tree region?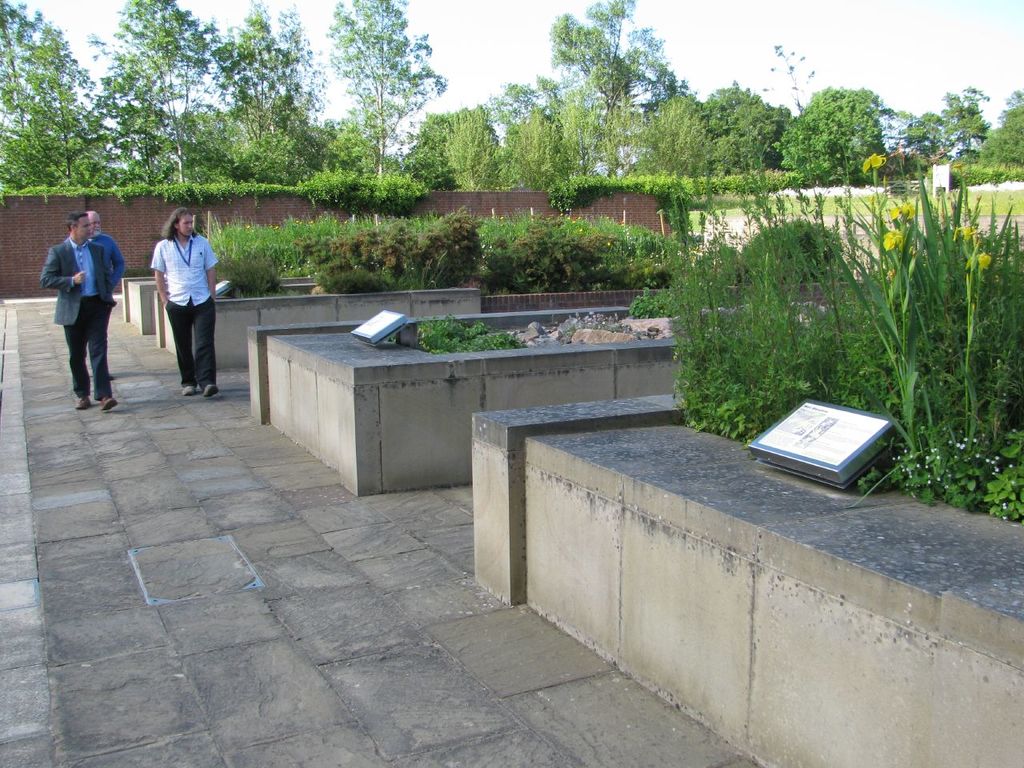
box=[0, 0, 43, 158]
